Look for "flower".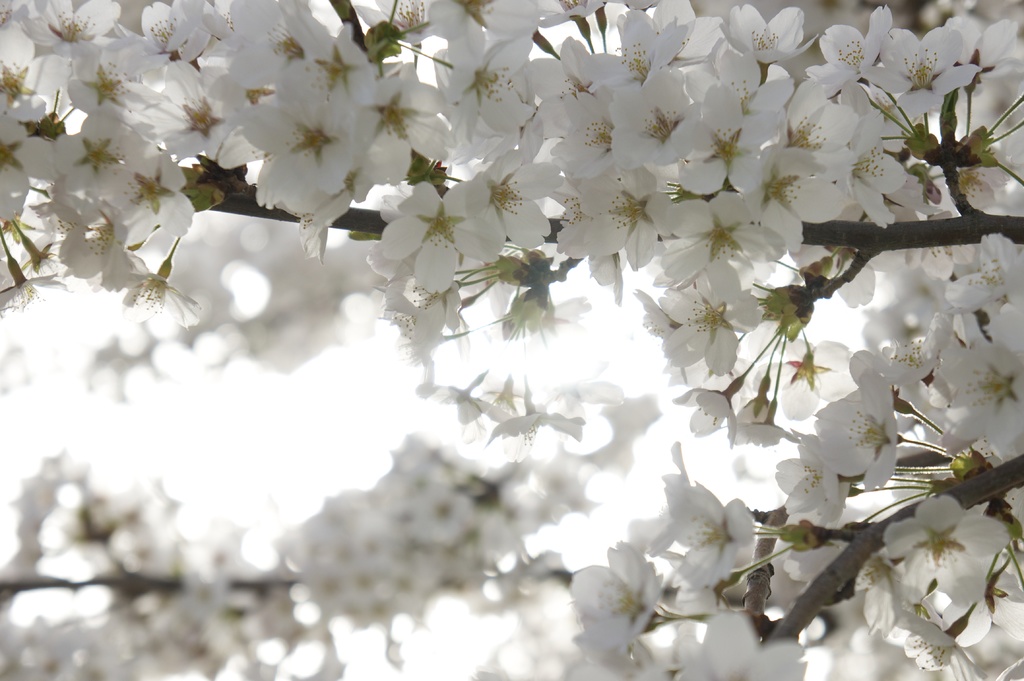
Found: (0, 22, 63, 131).
